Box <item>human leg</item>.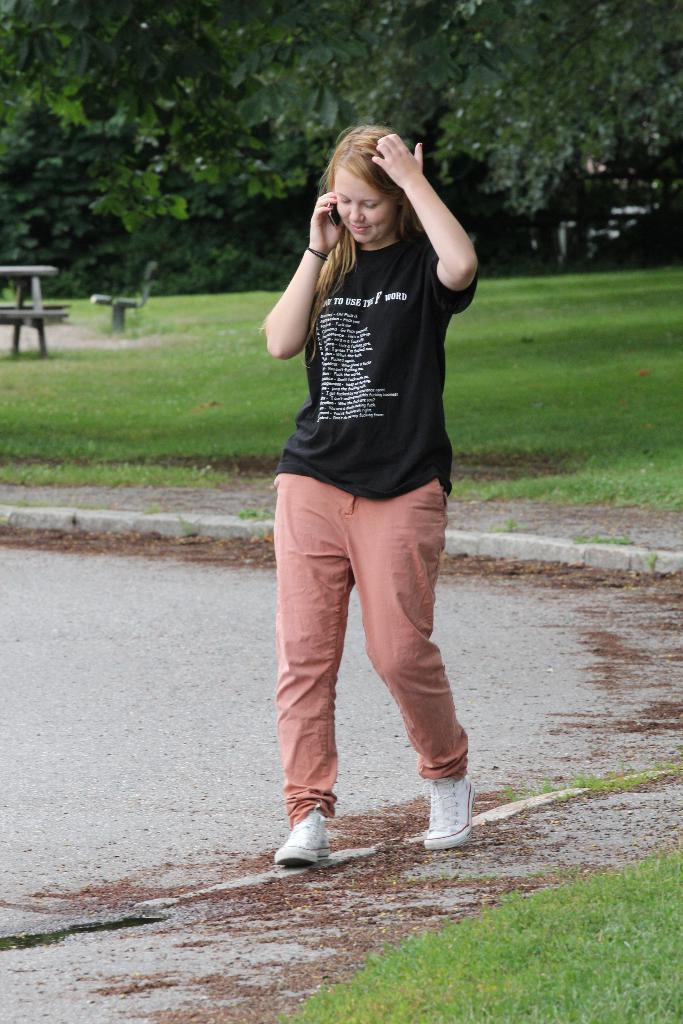
x1=274 y1=447 x2=351 y2=868.
